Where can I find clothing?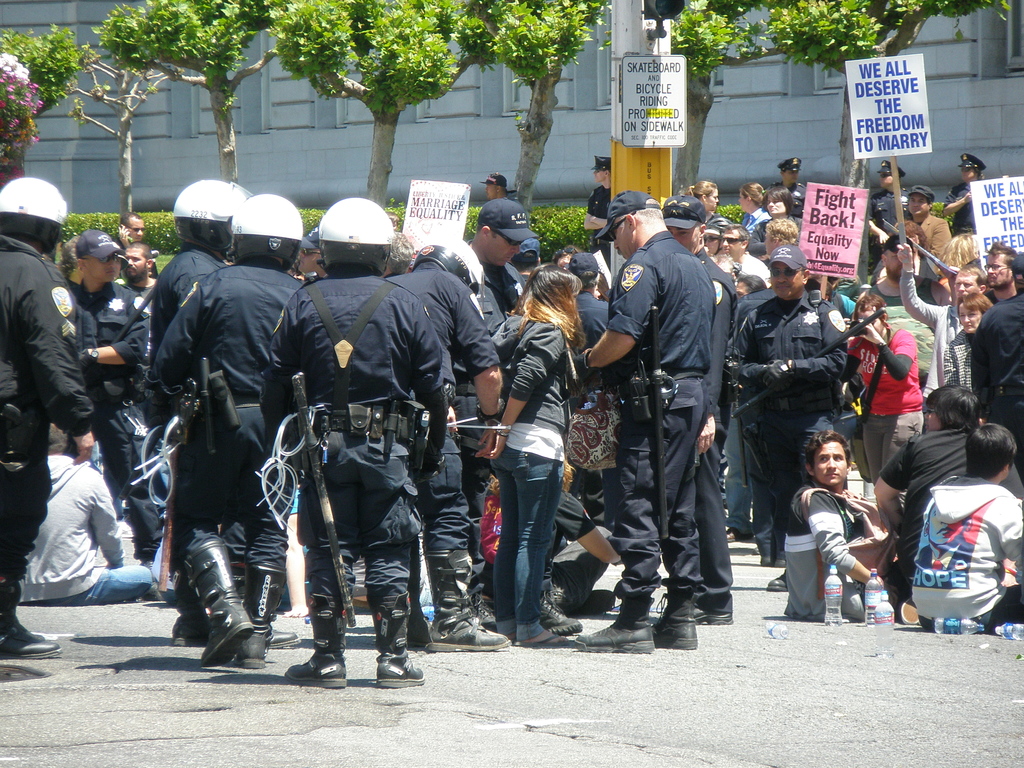
You can find it at l=393, t=262, r=501, b=547.
